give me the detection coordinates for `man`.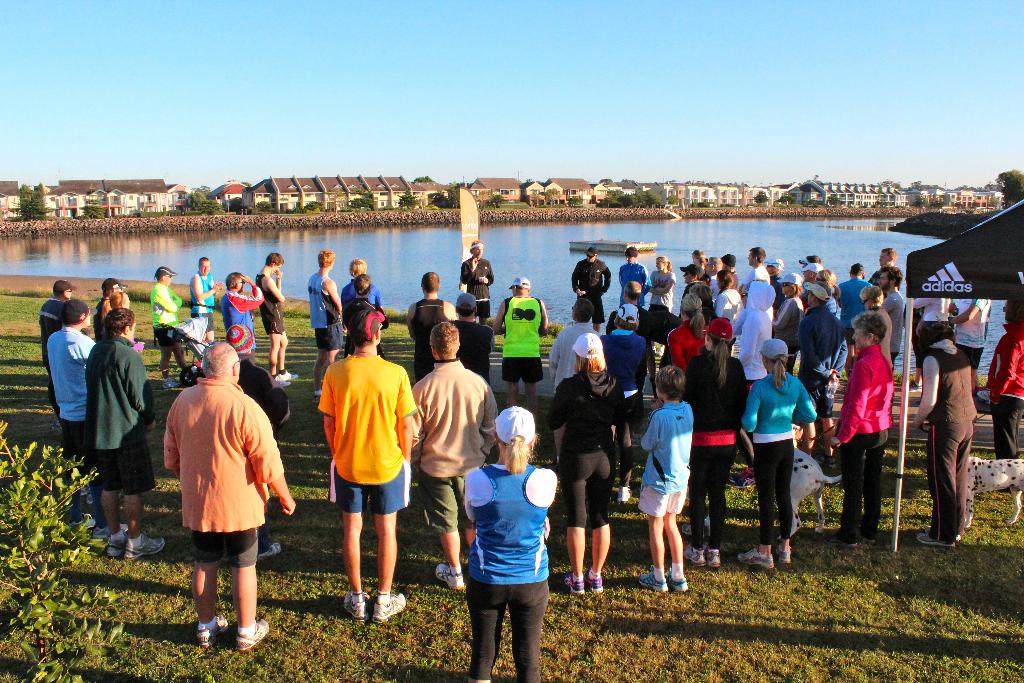
crop(876, 267, 906, 352).
